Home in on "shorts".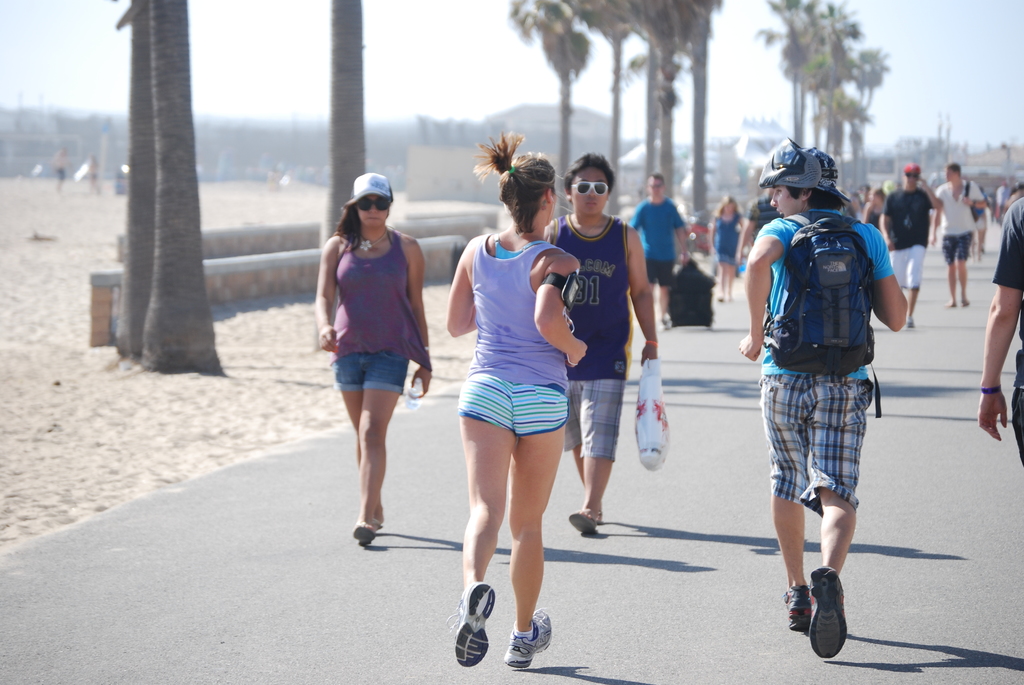
Homed in at rect(648, 260, 674, 284).
